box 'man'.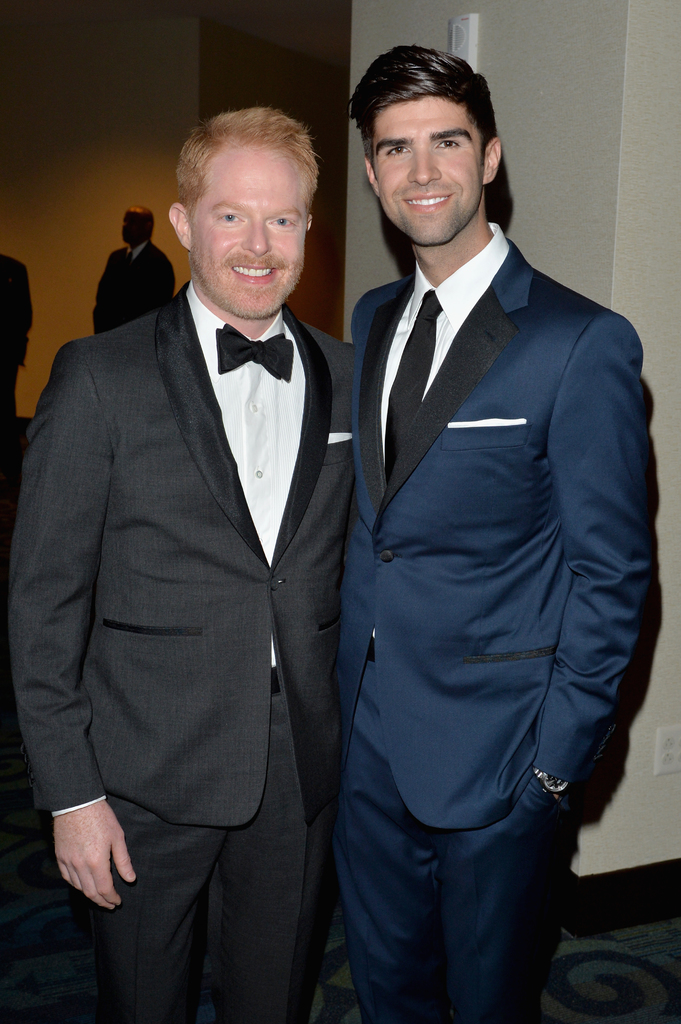
339, 43, 657, 1023.
